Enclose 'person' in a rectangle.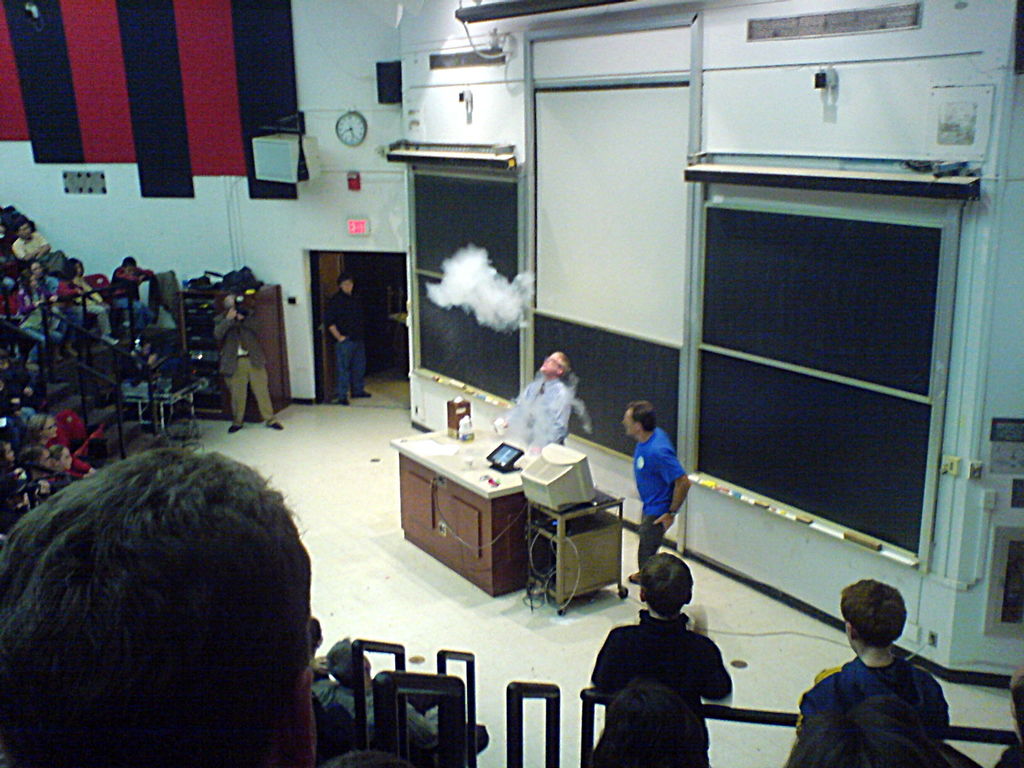
BBox(328, 277, 372, 408).
